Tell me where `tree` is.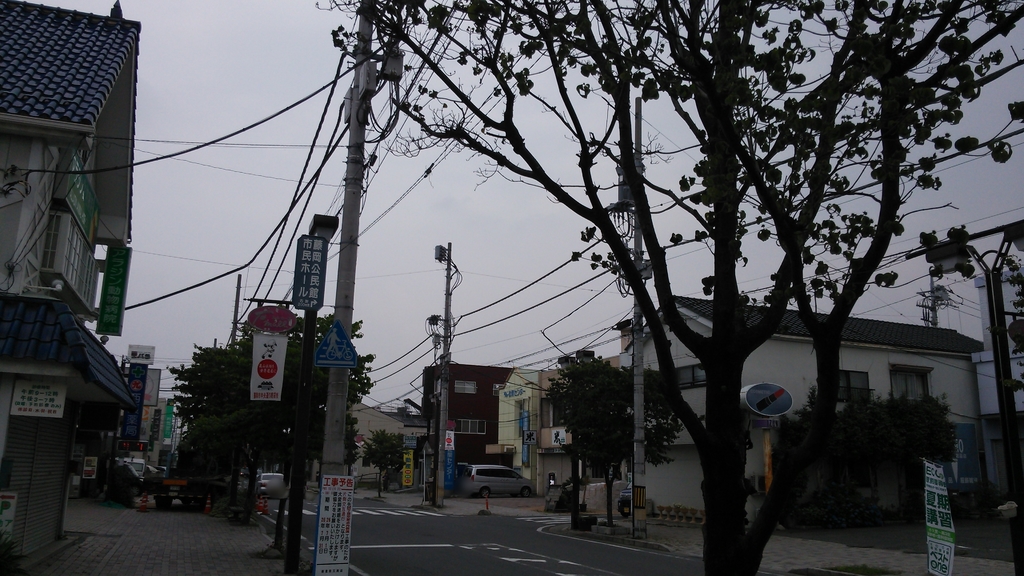
`tree` is at 314,0,1023,575.
